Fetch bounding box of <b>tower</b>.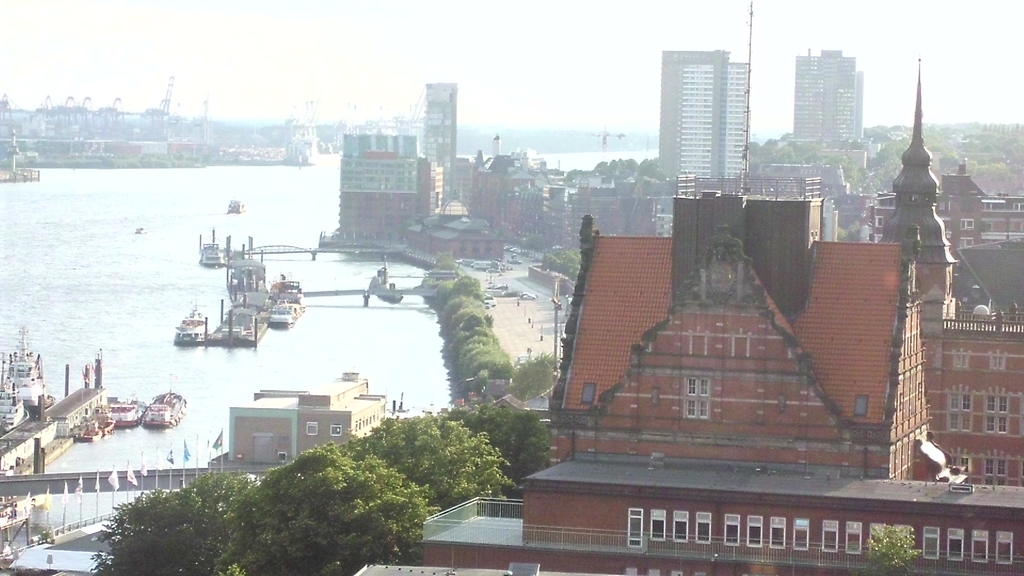
Bbox: pyautogui.locateOnScreen(657, 34, 771, 216).
